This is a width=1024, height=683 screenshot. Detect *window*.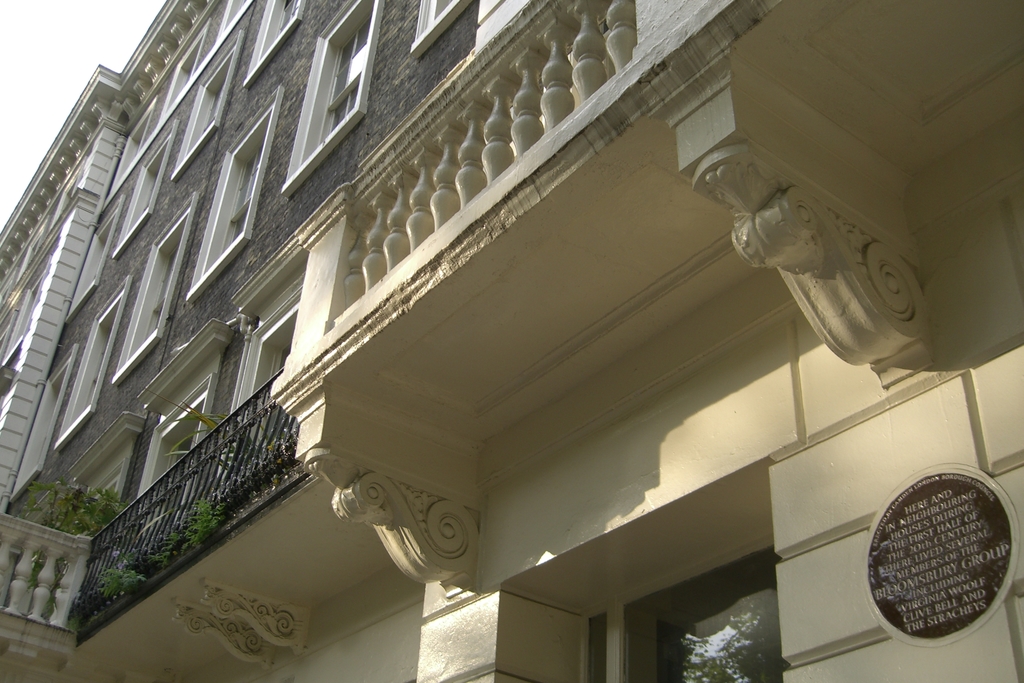
284, 0, 376, 198.
